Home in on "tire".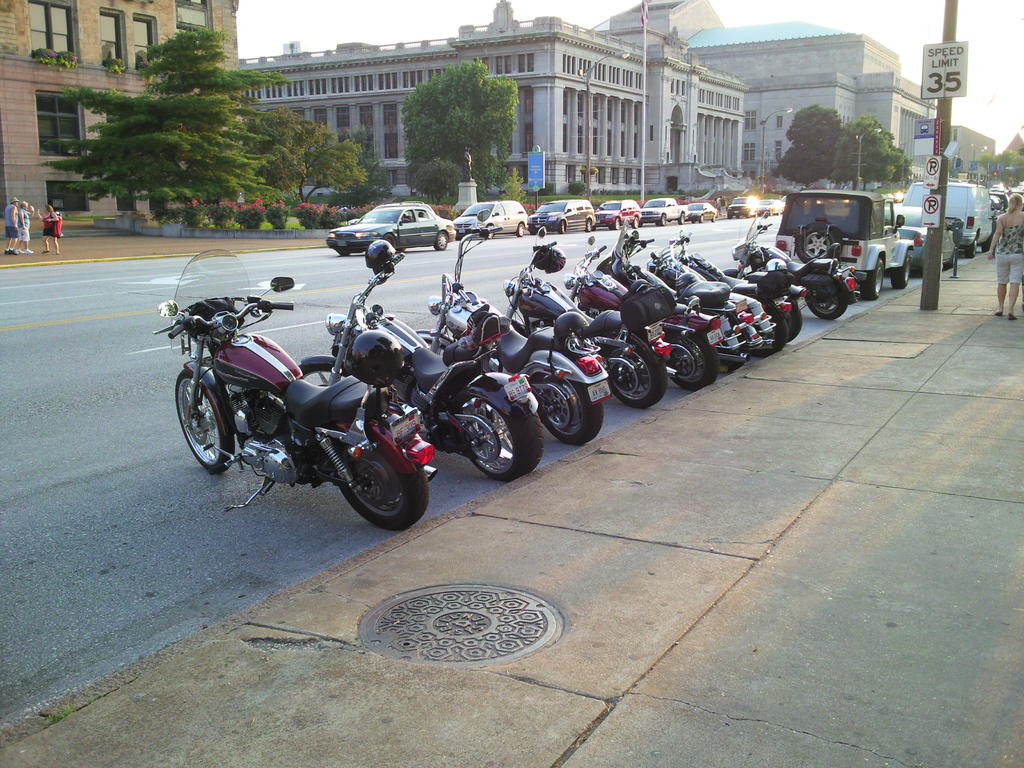
Homed in at bbox=(485, 224, 494, 241).
